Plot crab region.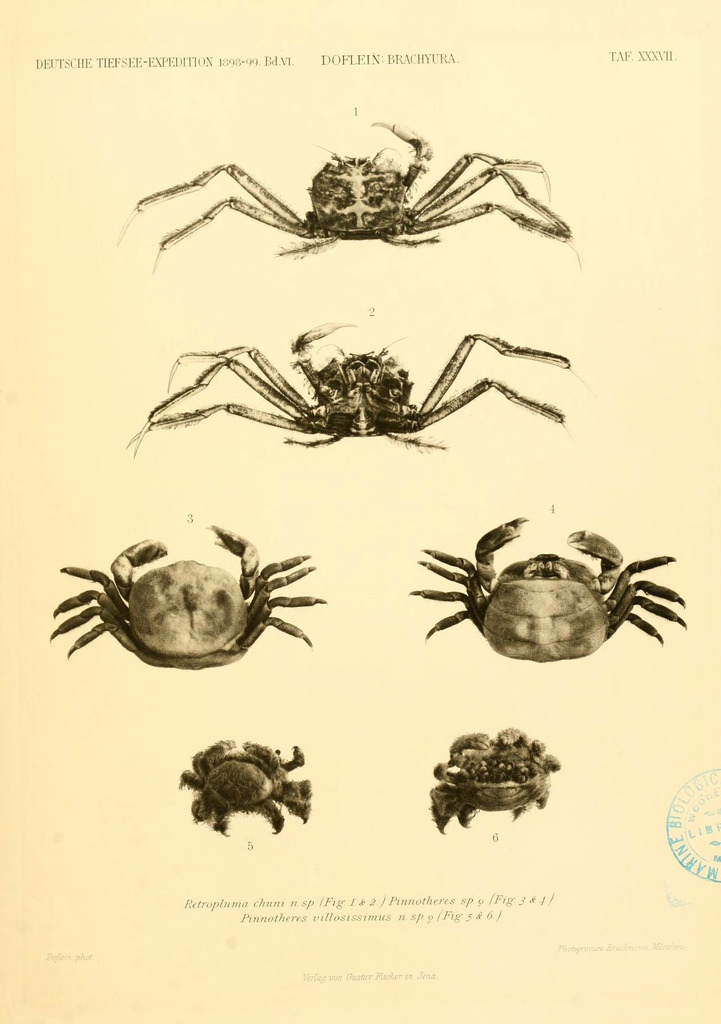
Plotted at 122, 321, 599, 455.
